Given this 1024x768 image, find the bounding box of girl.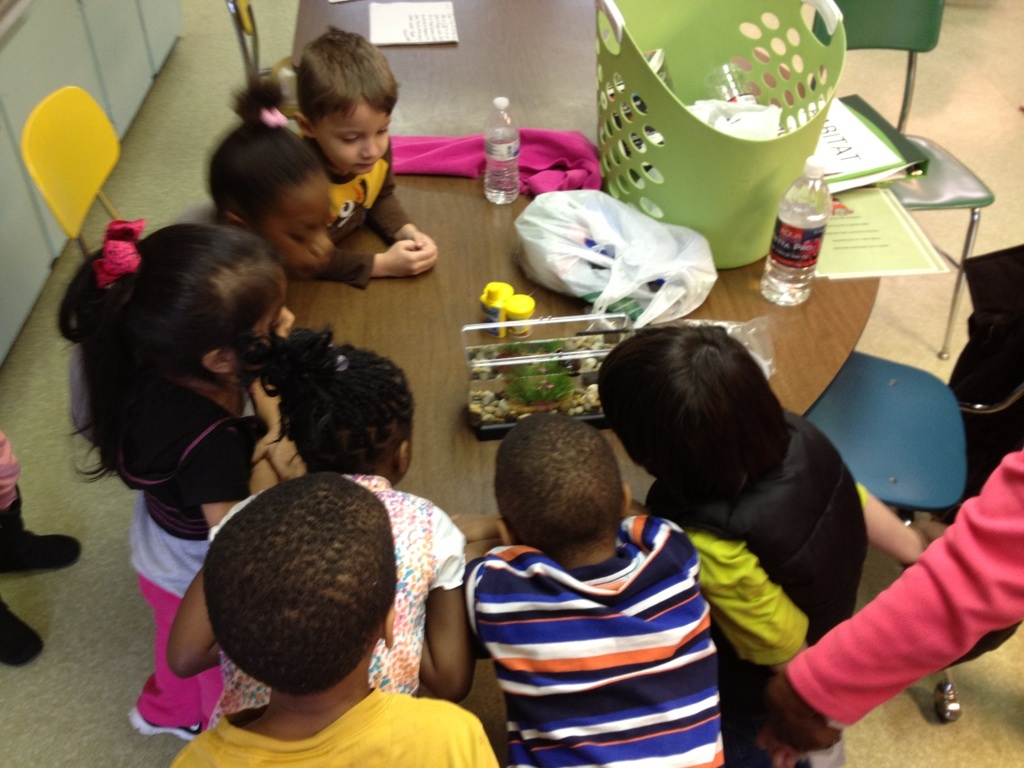
BBox(63, 71, 335, 444).
